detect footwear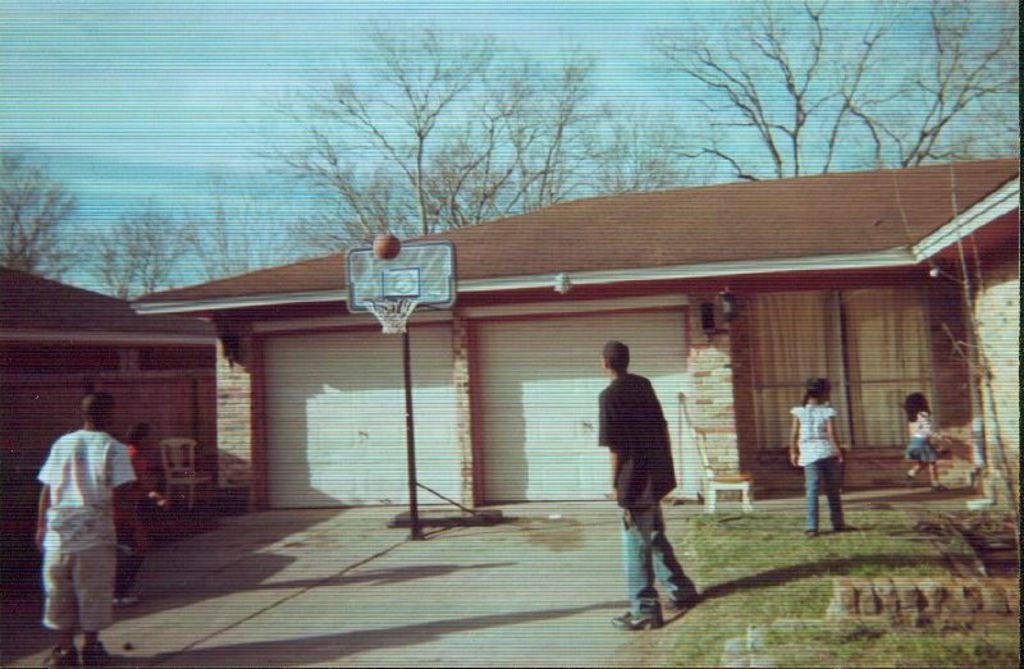
bbox=(109, 595, 141, 606)
